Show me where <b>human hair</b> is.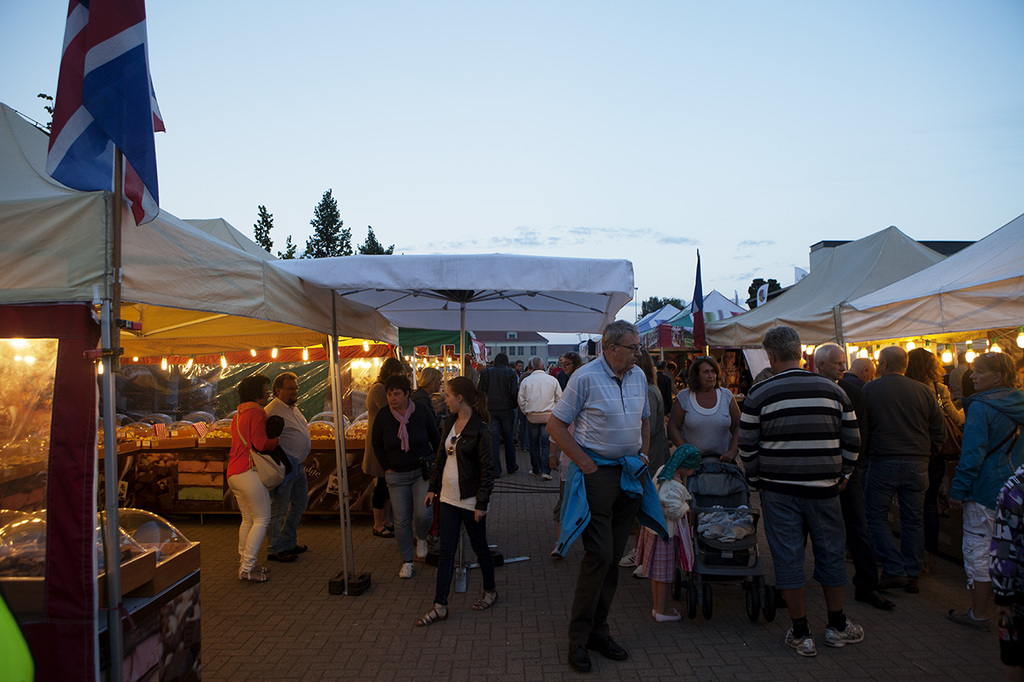
<b>human hair</b> is at 445/374/490/415.
